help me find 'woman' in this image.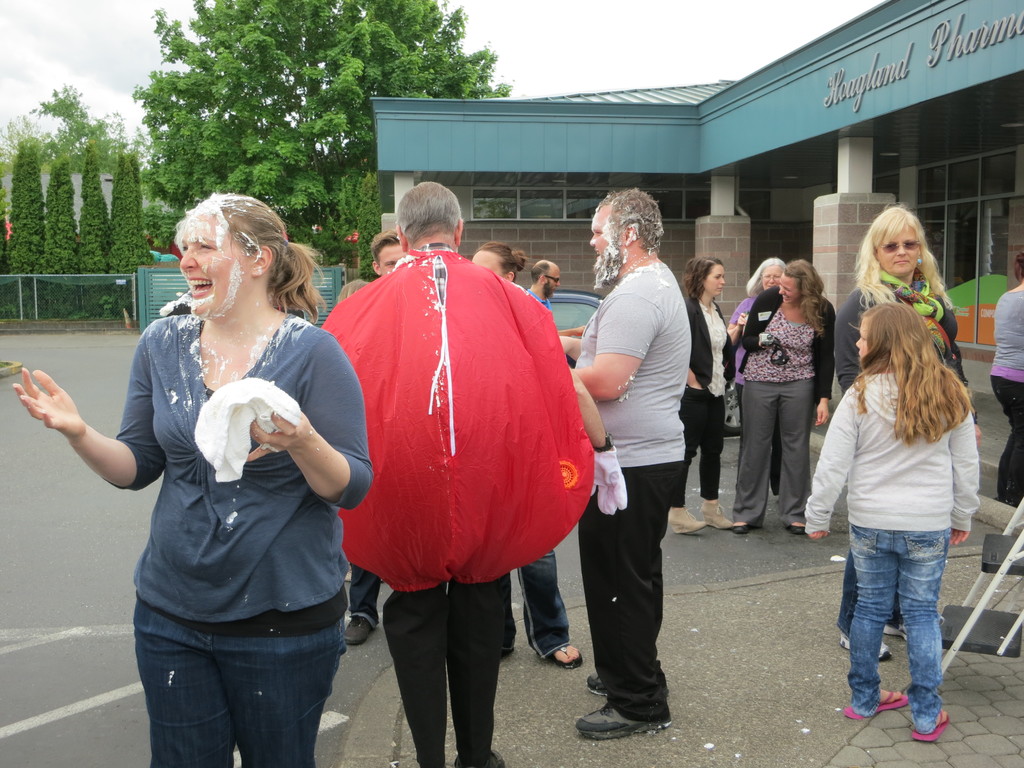
Found it: (724, 255, 787, 502).
